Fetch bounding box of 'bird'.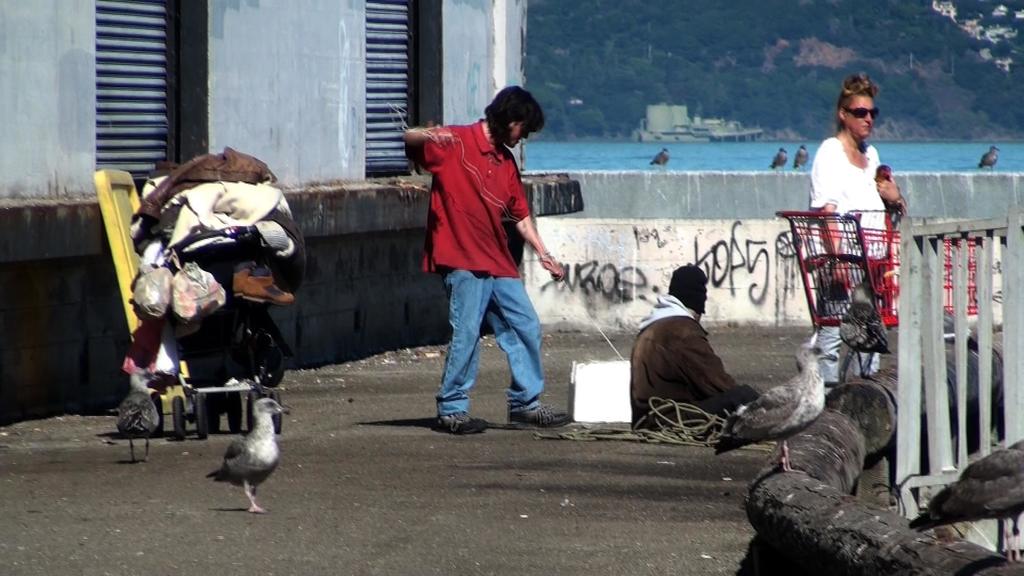
Bbox: (x1=789, y1=141, x2=809, y2=172).
